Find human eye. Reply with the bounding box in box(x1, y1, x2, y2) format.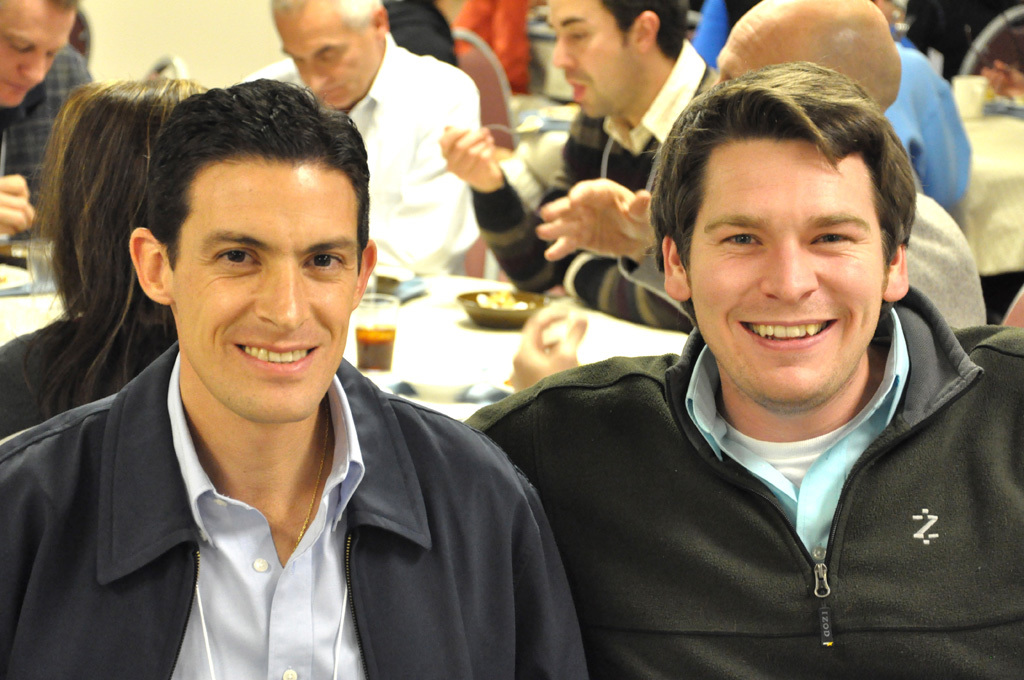
box(574, 29, 589, 42).
